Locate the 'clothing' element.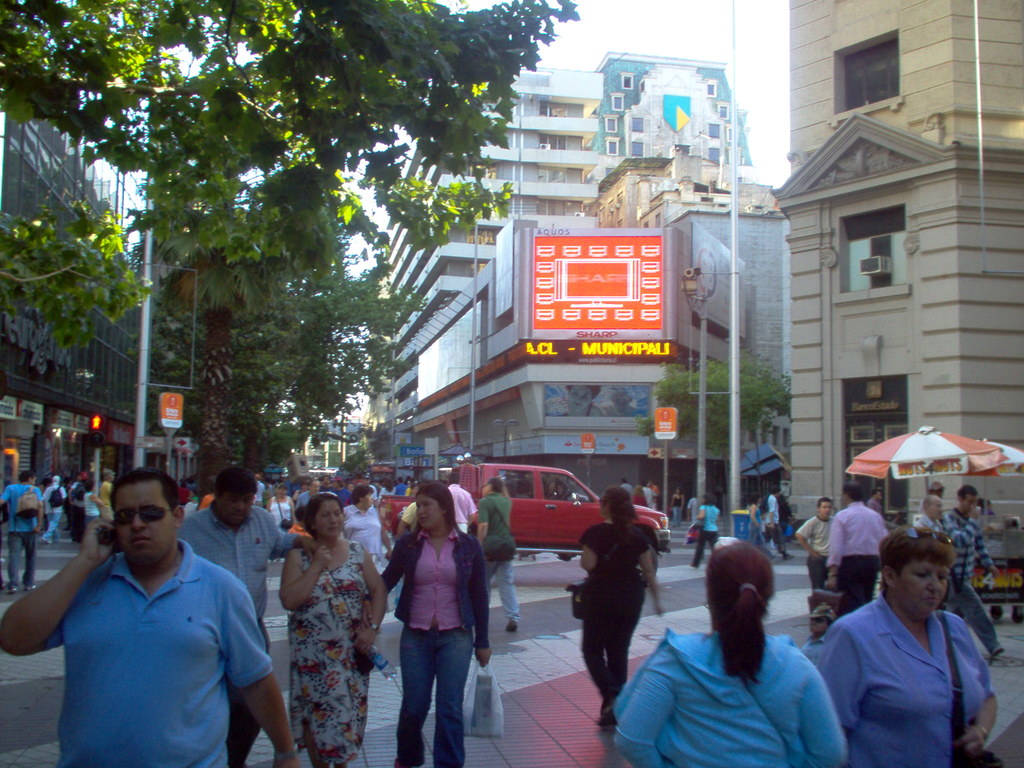
Element bbox: (x1=178, y1=508, x2=291, y2=766).
